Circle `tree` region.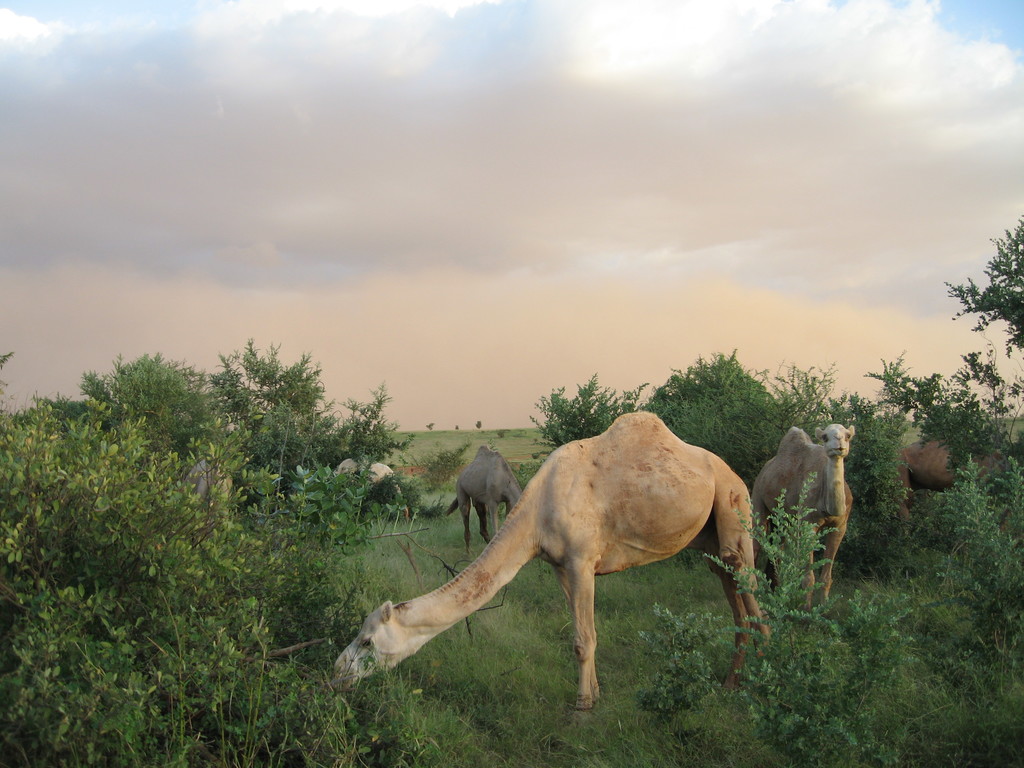
Region: bbox=(943, 210, 1023, 360).
